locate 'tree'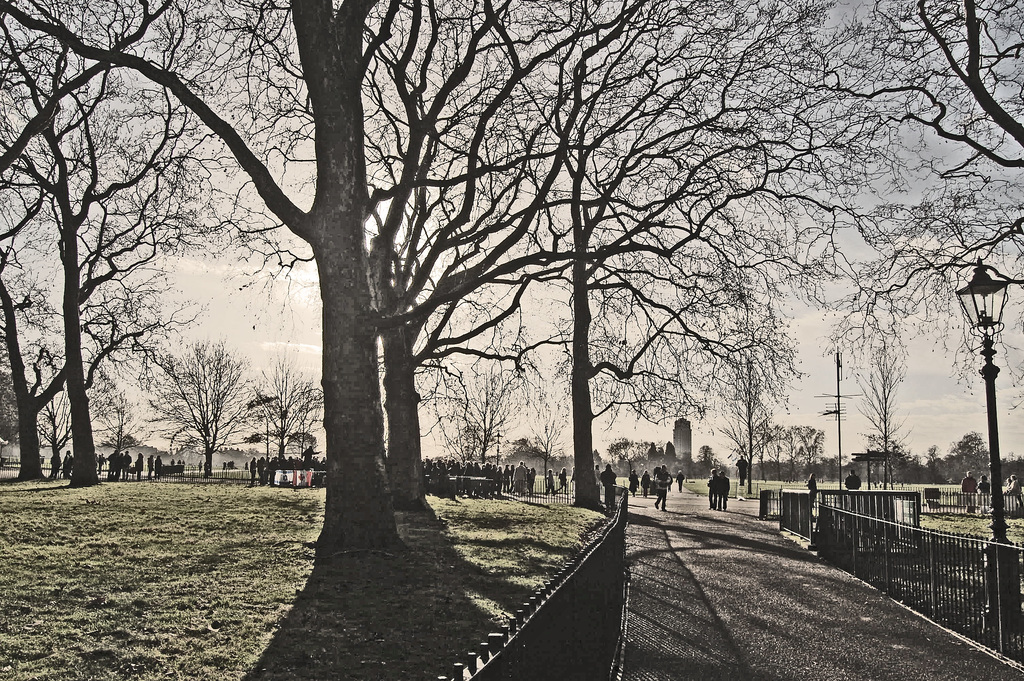
x1=250 y1=363 x2=333 y2=480
